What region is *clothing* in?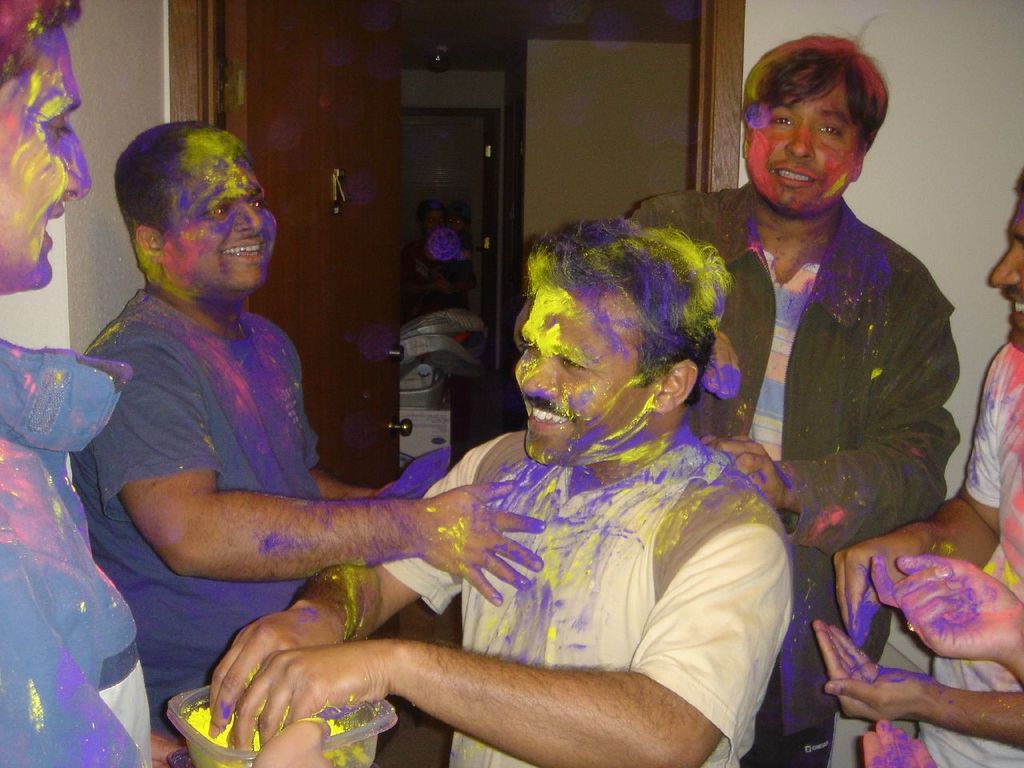
box(0, 336, 159, 767).
